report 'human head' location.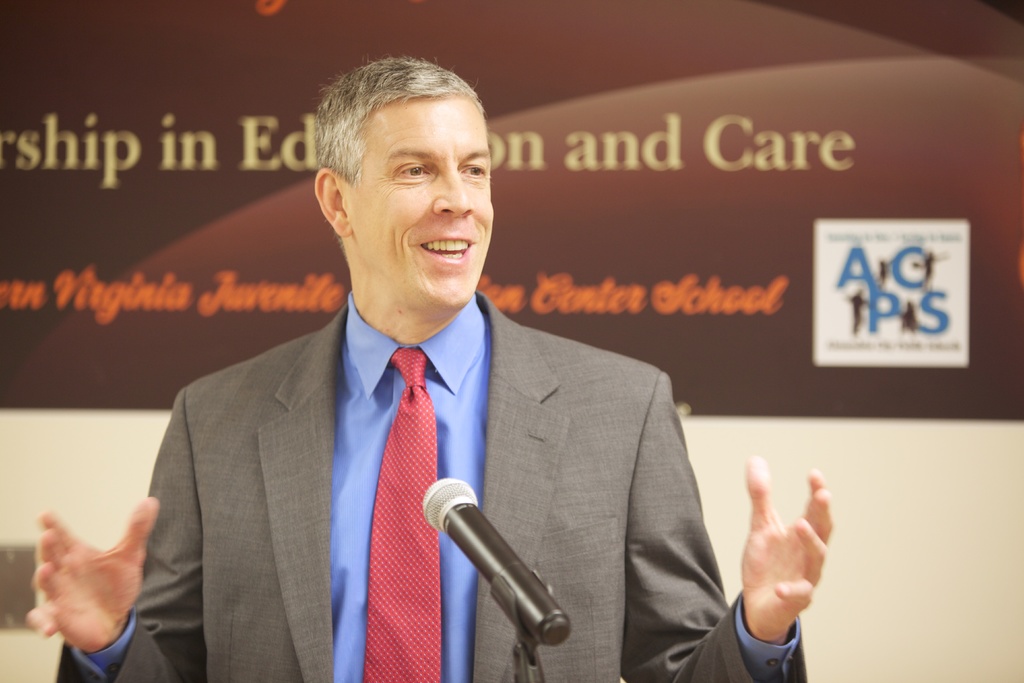
Report: region(309, 58, 493, 312).
